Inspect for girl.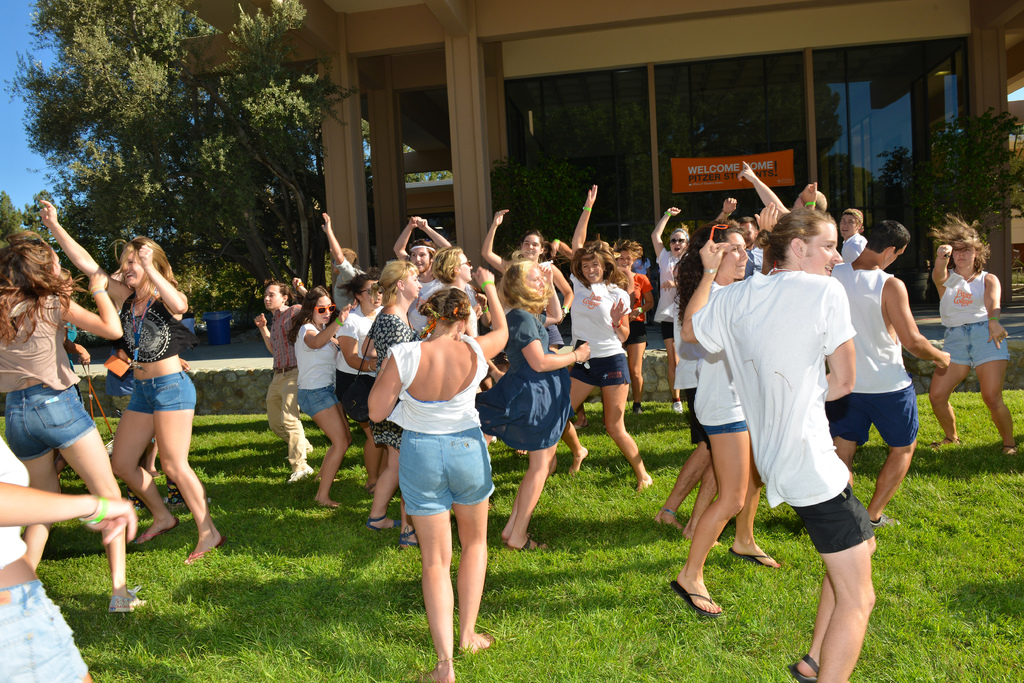
Inspection: 469, 258, 591, 551.
